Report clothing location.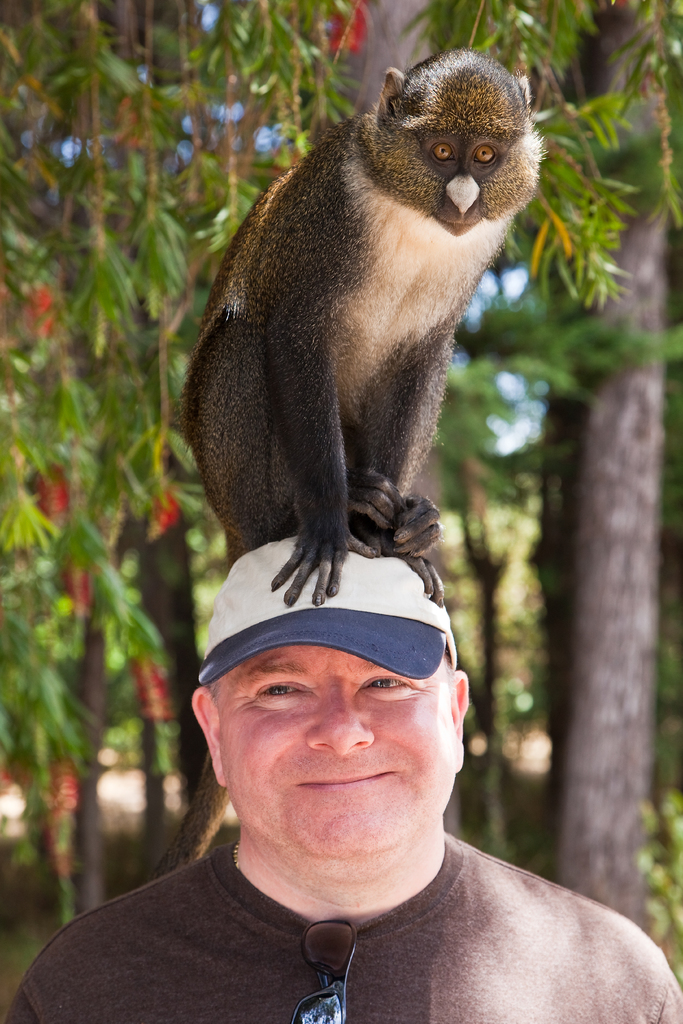
Report: crop(0, 799, 682, 1010).
